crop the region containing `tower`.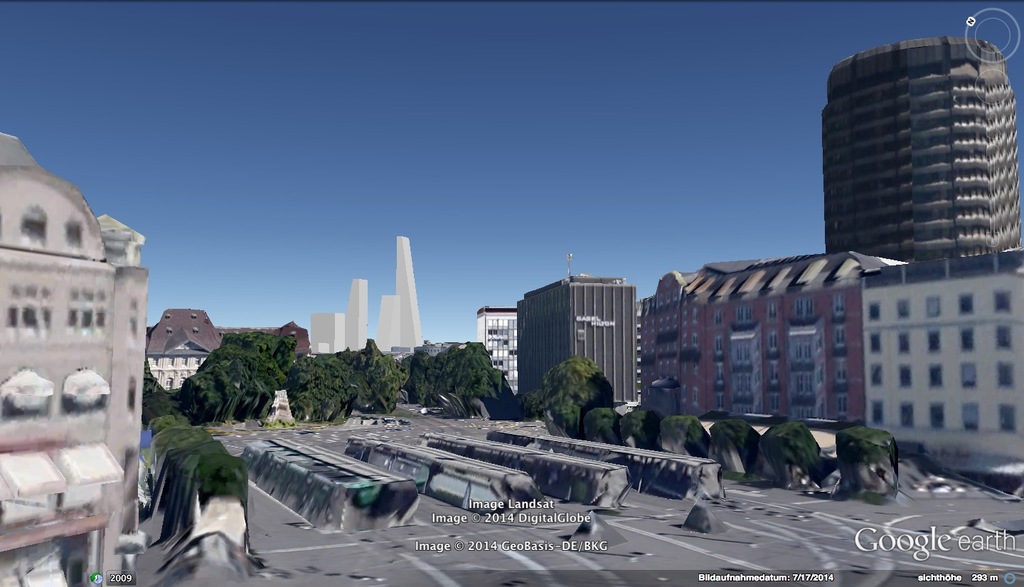
Crop region: x1=346 y1=277 x2=369 y2=350.
